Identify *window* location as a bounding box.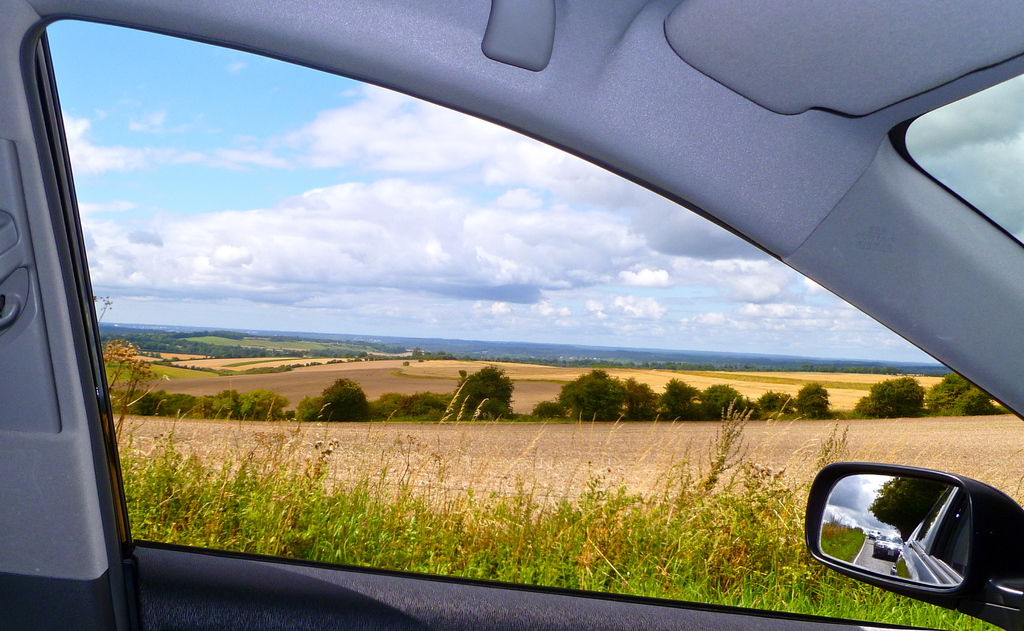
[13,0,957,602].
